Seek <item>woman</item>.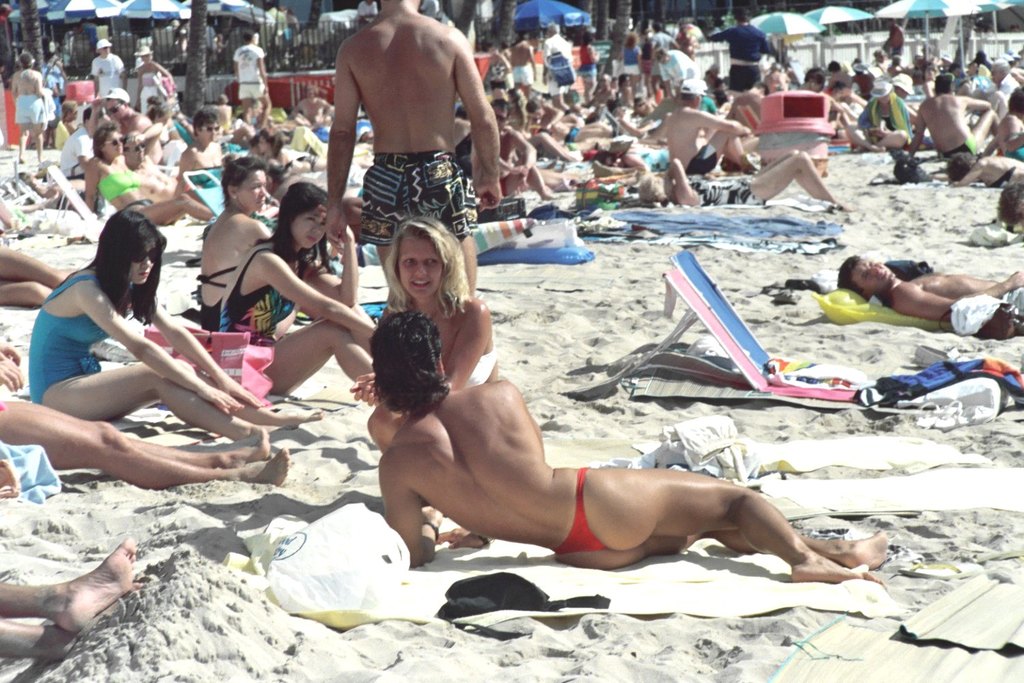
Rect(134, 42, 176, 120).
